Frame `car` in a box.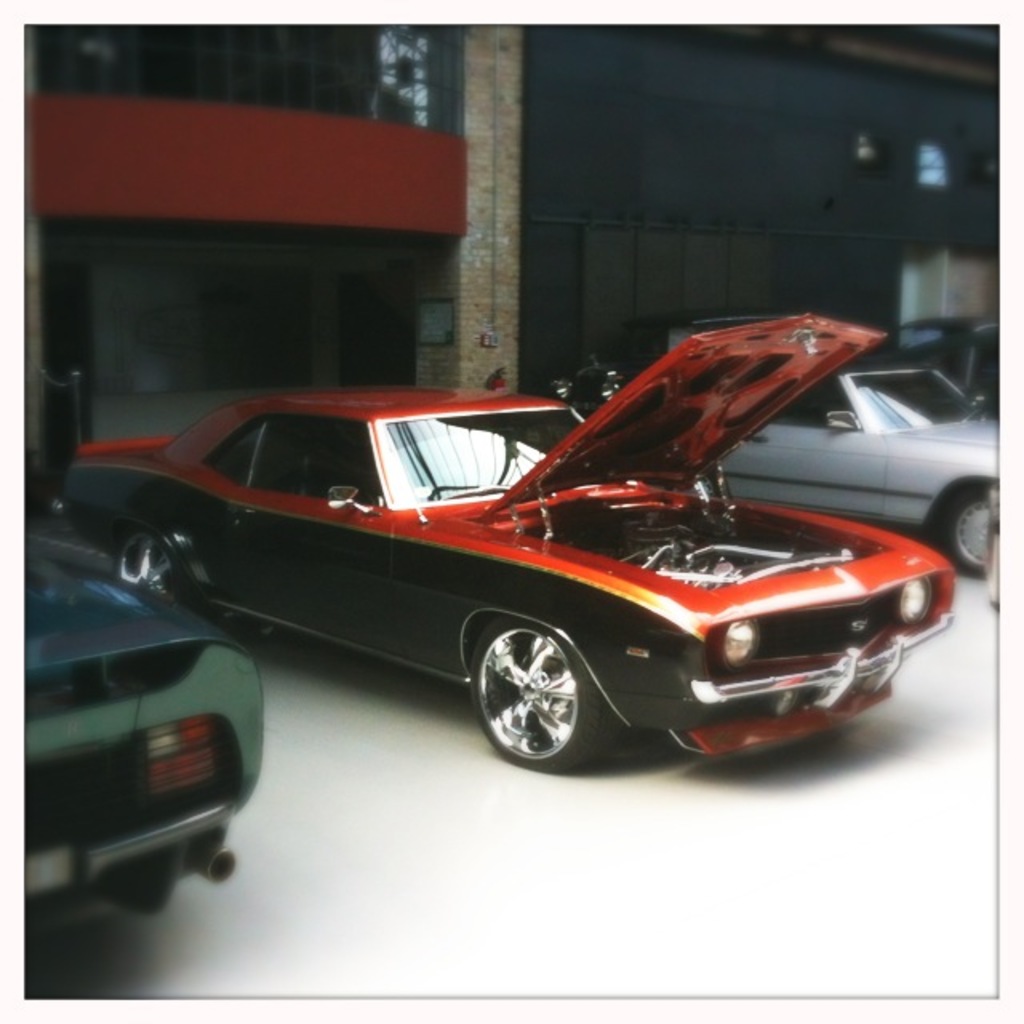
box(0, 520, 269, 946).
